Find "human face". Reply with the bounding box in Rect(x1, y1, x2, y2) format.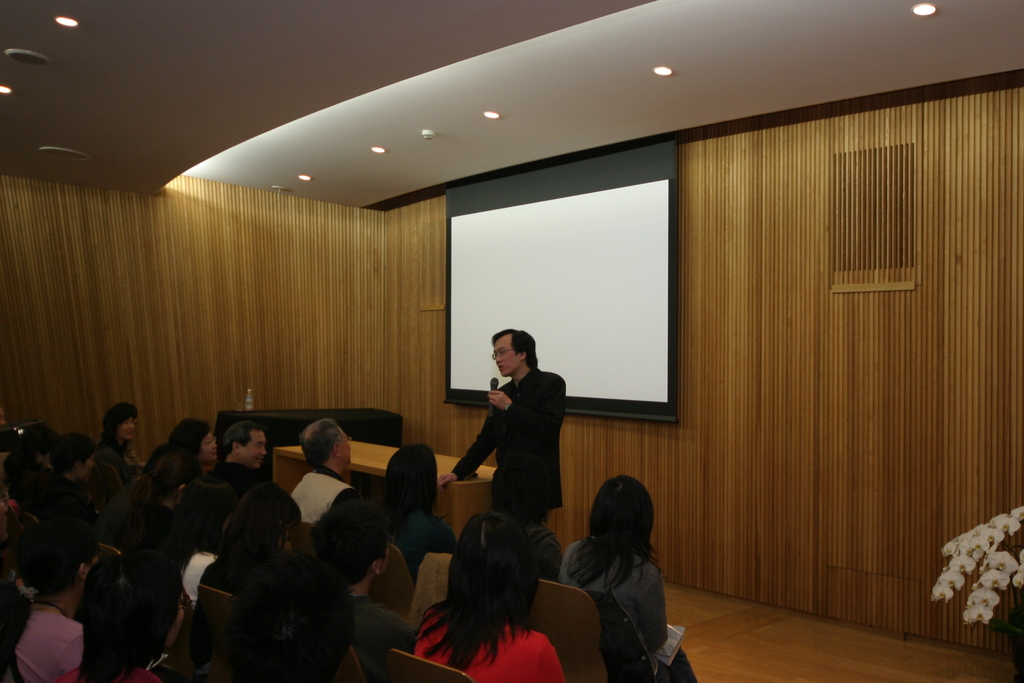
Rect(120, 418, 138, 445).
